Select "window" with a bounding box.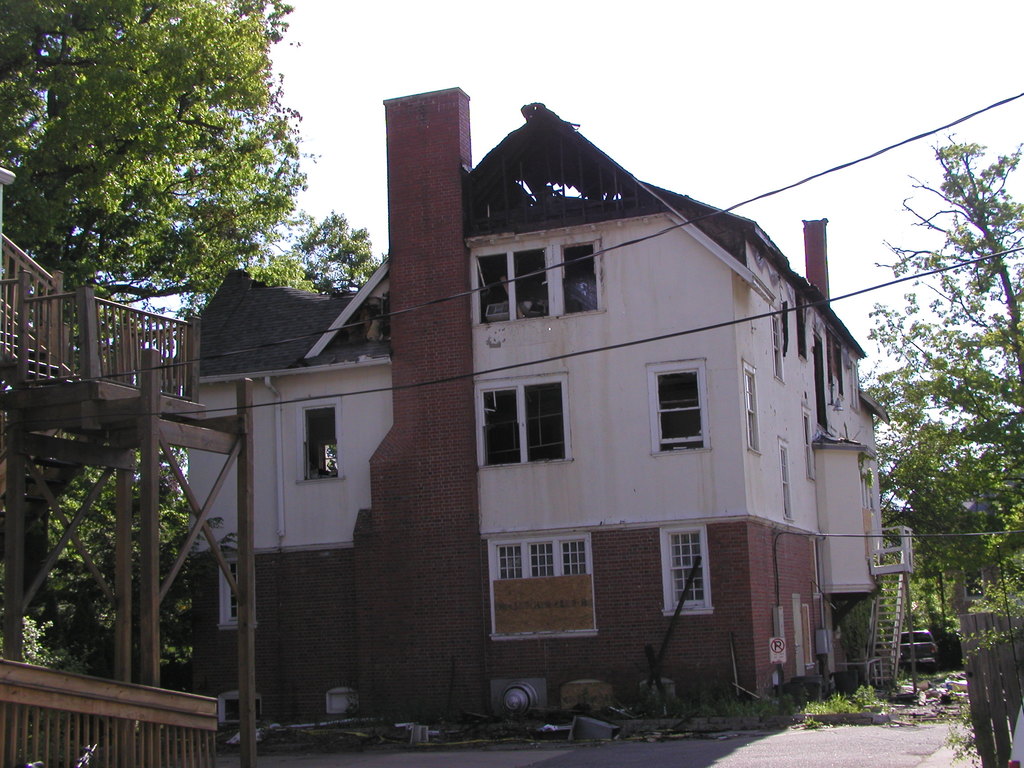
detection(472, 234, 606, 333).
